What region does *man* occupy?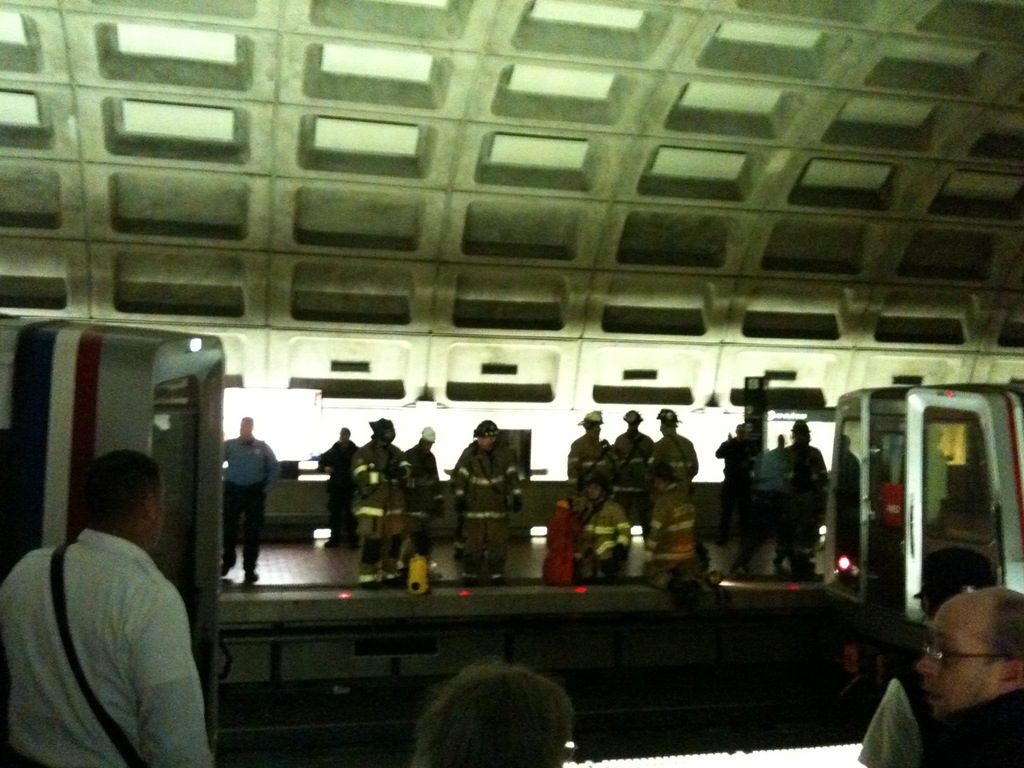
(15,428,220,761).
